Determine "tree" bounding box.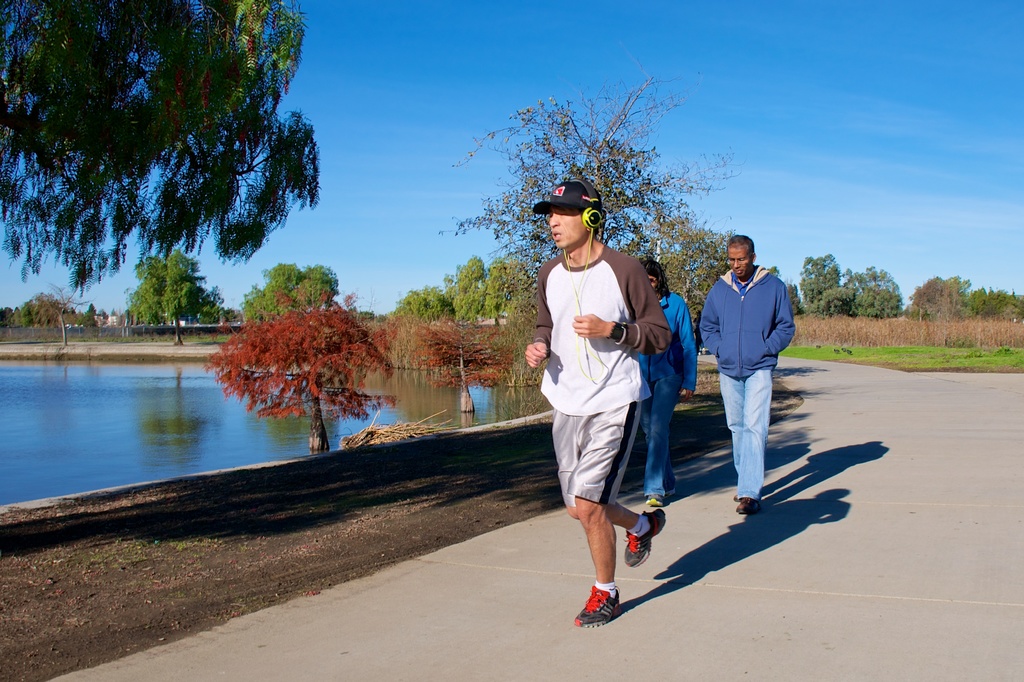
Determined: 84:299:95:336.
